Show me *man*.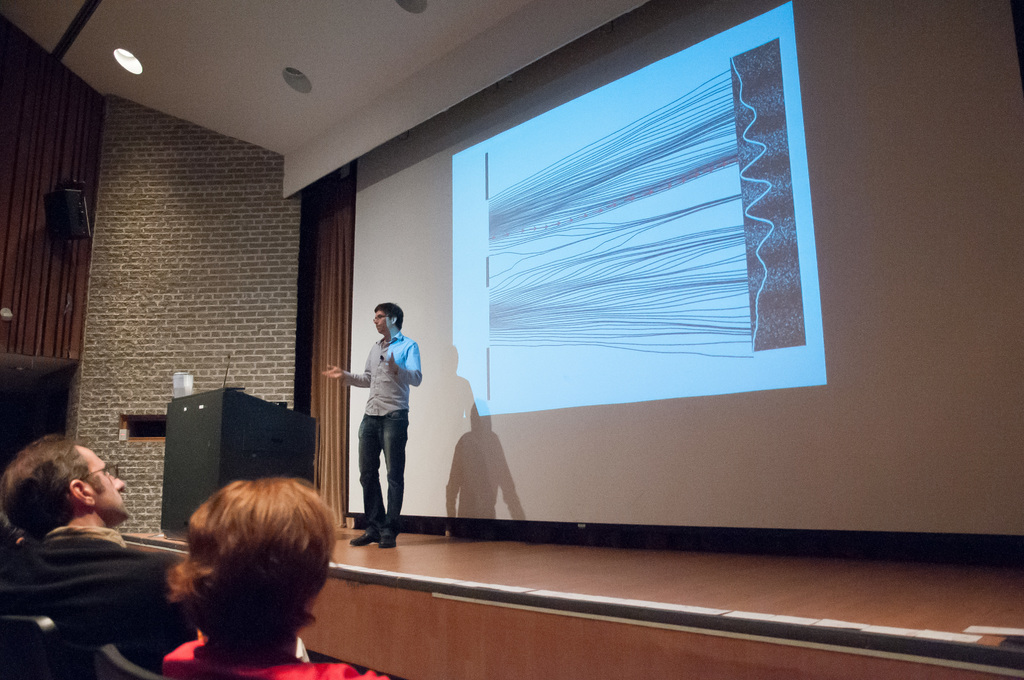
*man* is here: BBox(1, 437, 188, 679).
